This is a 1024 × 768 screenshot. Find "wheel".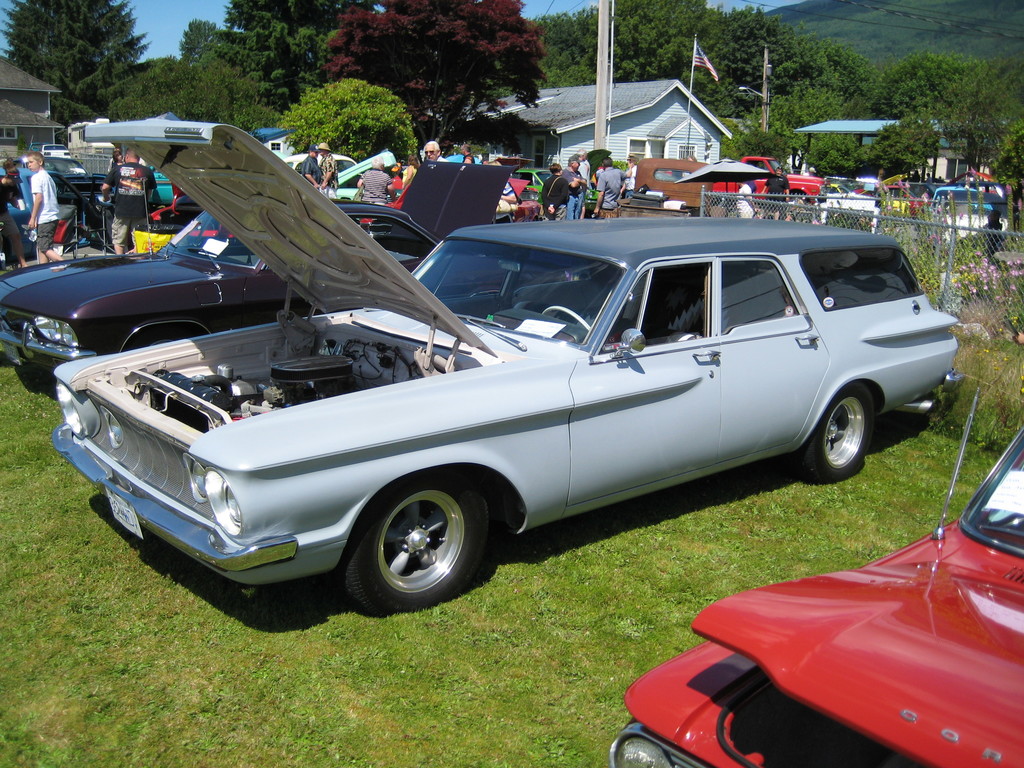
Bounding box: 804,390,872,483.
